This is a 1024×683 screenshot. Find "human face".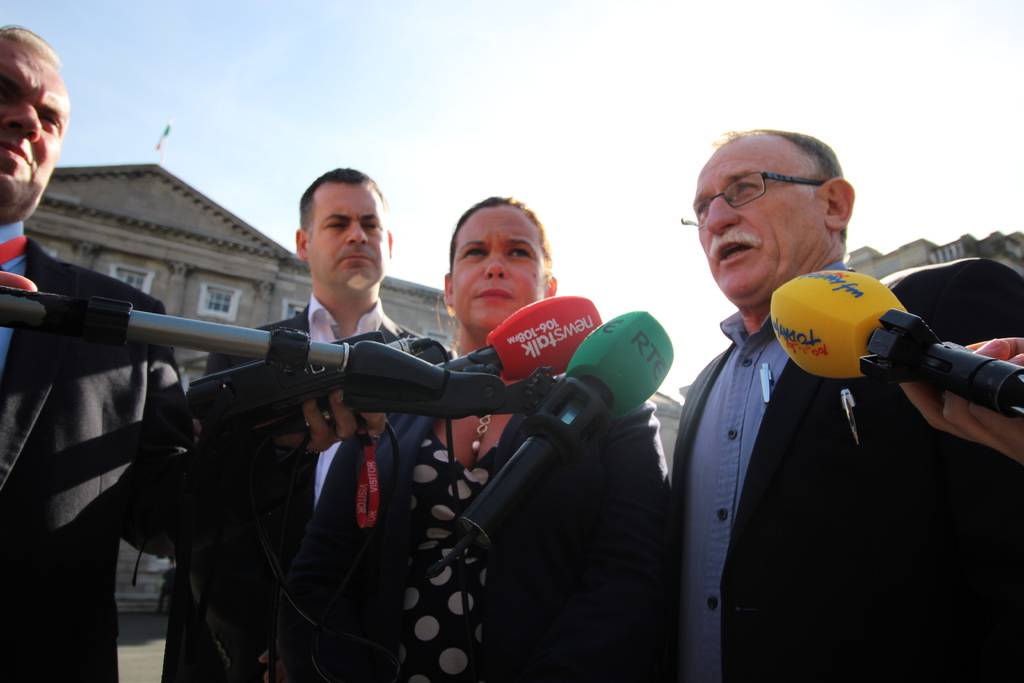
Bounding box: <box>692,139,822,300</box>.
